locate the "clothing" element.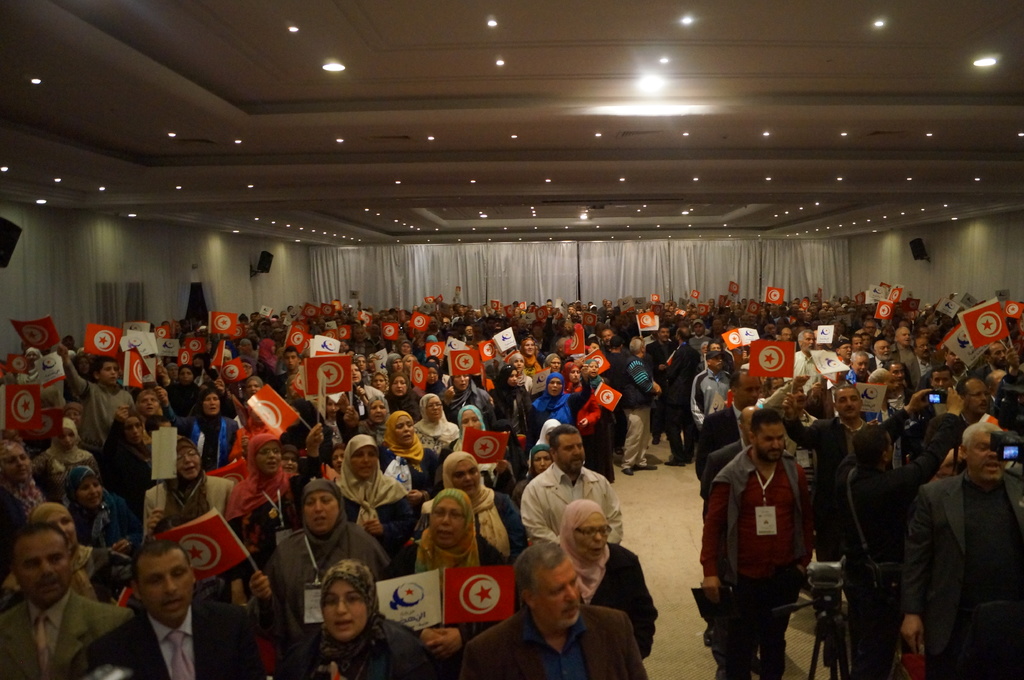
Element bbox: [x1=411, y1=448, x2=524, y2=557].
